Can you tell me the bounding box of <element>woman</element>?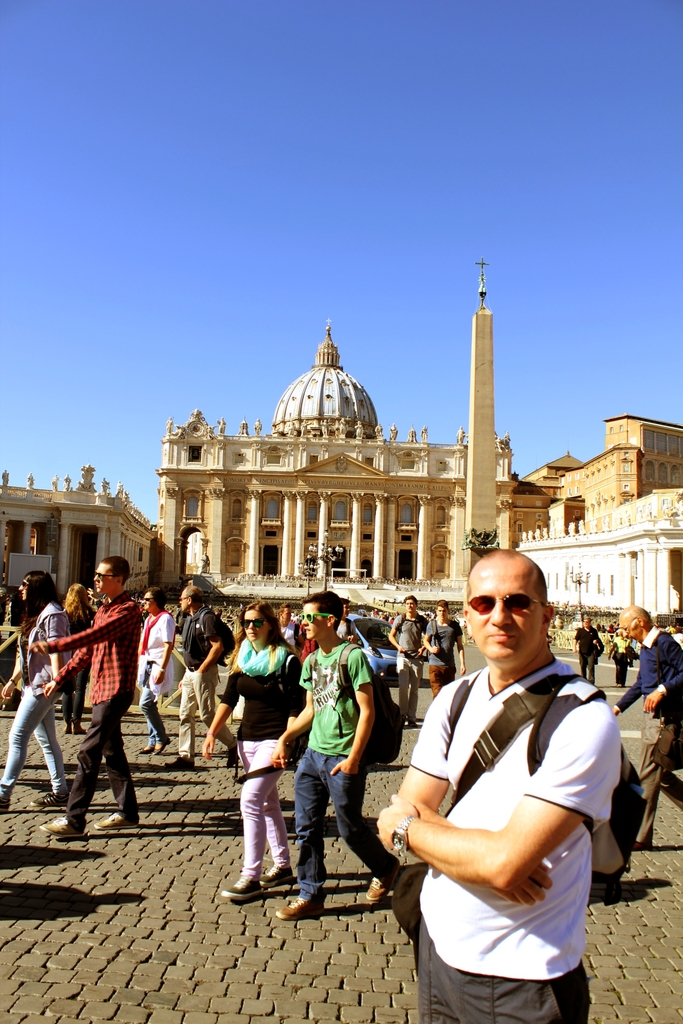
<bbox>136, 588, 178, 758</bbox>.
